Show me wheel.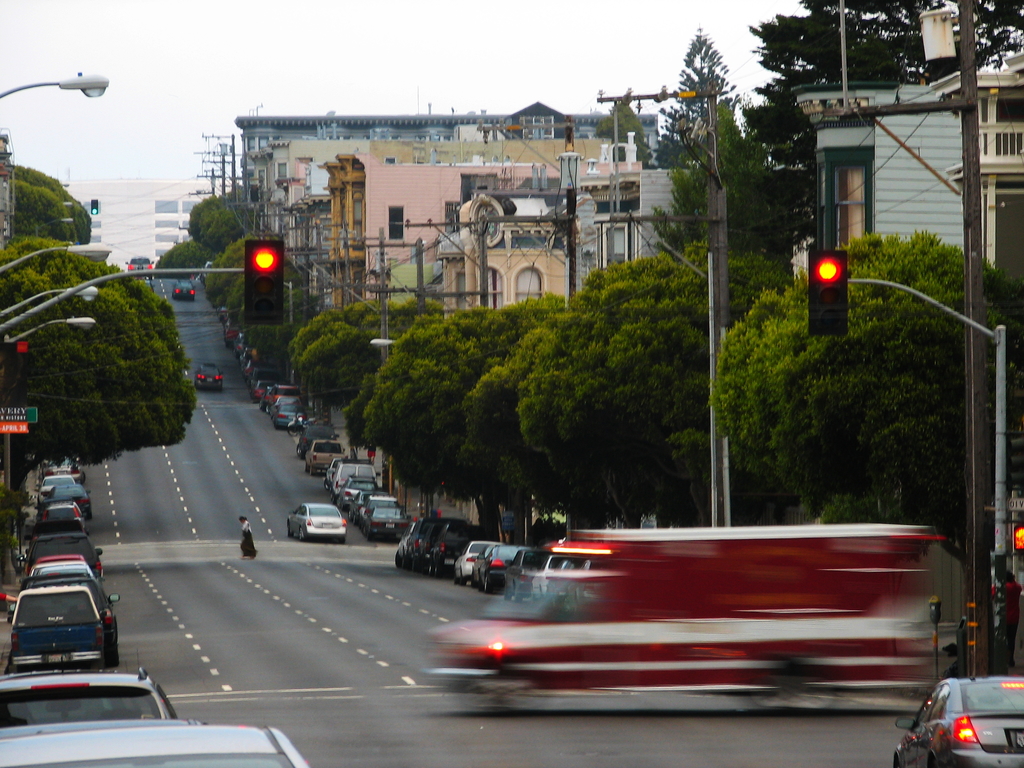
wheel is here: [left=355, top=514, right=360, bottom=525].
